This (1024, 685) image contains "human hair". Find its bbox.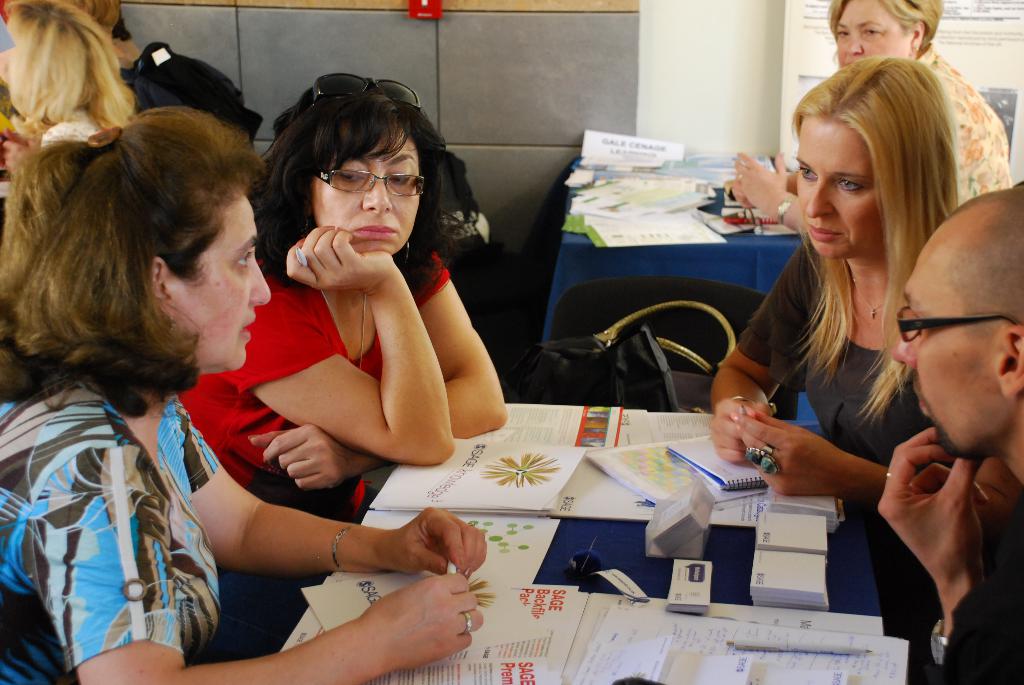
detection(792, 47, 964, 427).
